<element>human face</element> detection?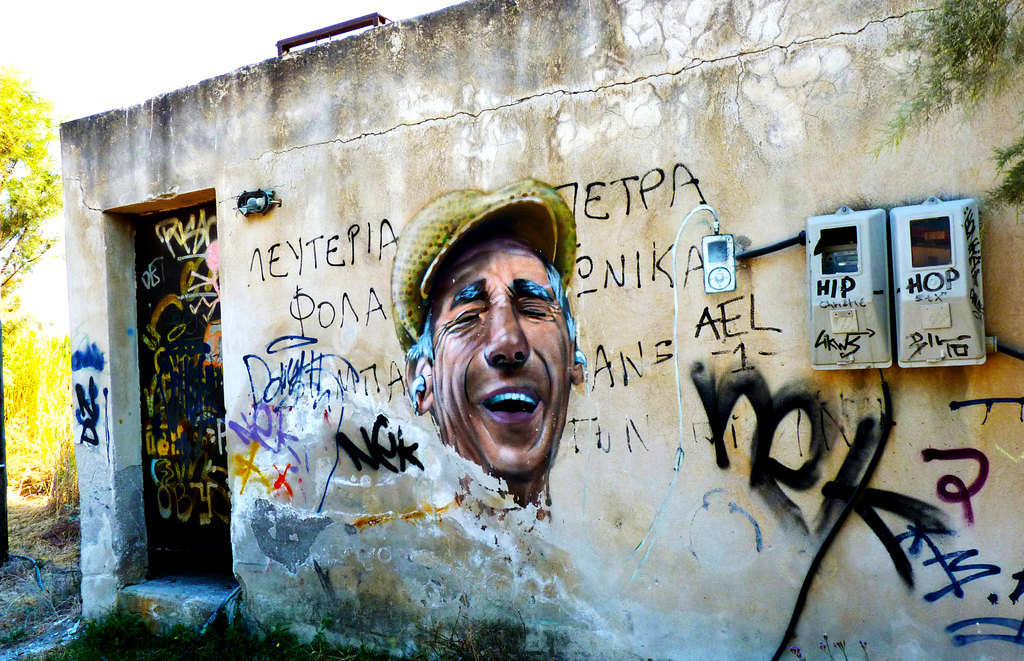
428:237:571:478
